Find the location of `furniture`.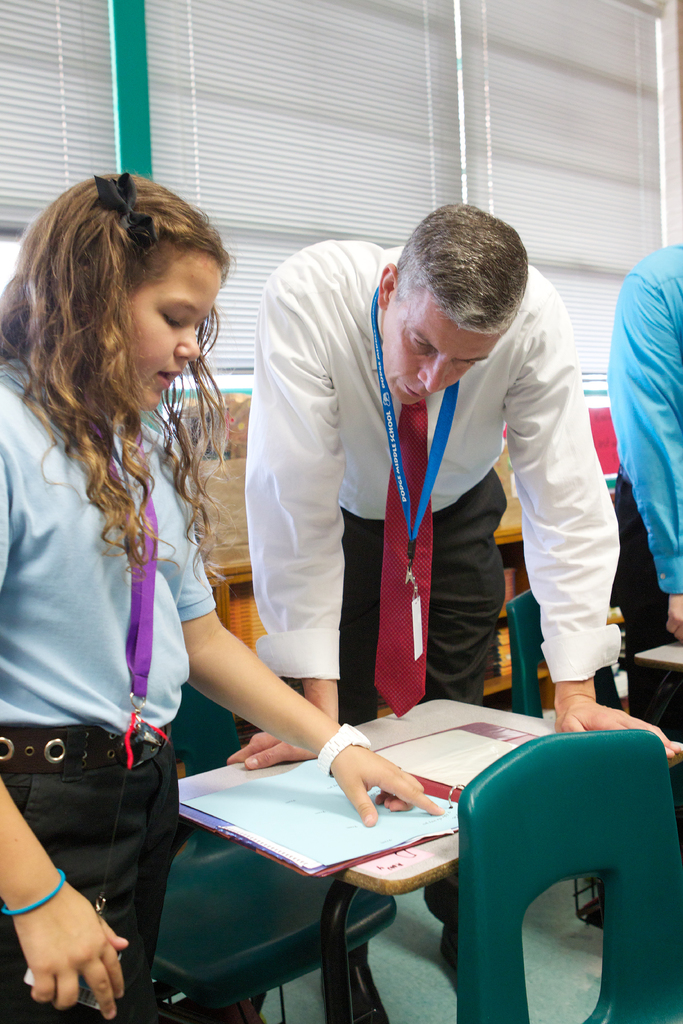
Location: box=[152, 686, 402, 1023].
